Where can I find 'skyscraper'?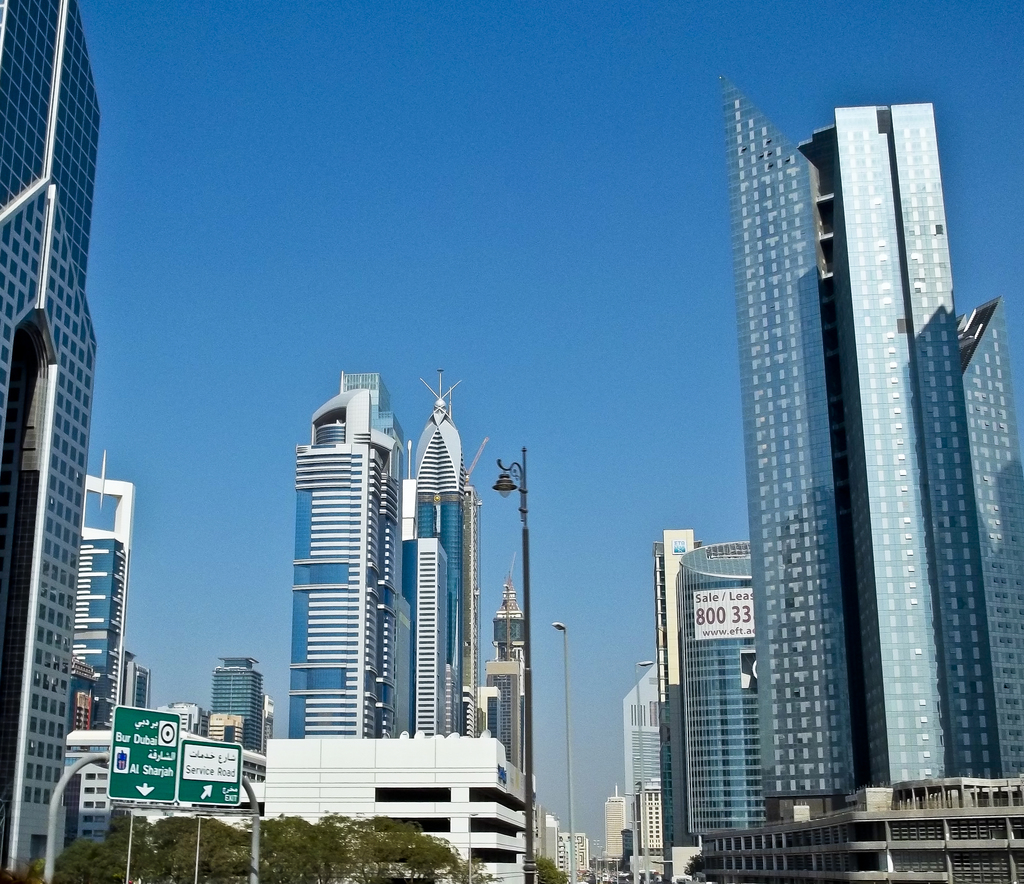
You can find it at 491 566 536 777.
